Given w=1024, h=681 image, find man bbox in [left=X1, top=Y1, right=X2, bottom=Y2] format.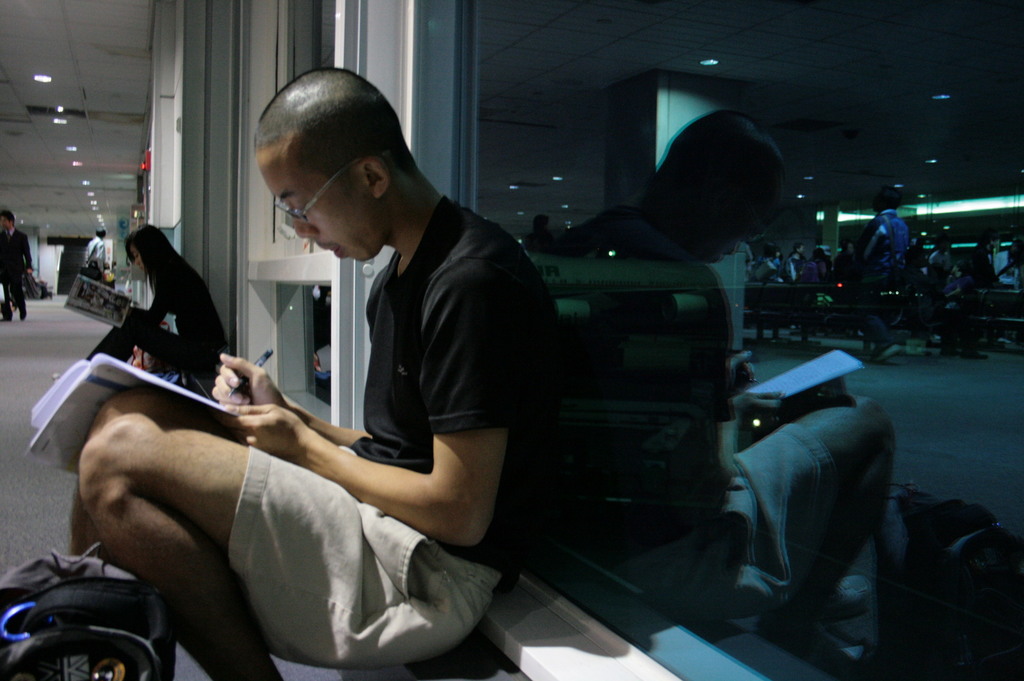
[left=67, top=62, right=567, bottom=680].
